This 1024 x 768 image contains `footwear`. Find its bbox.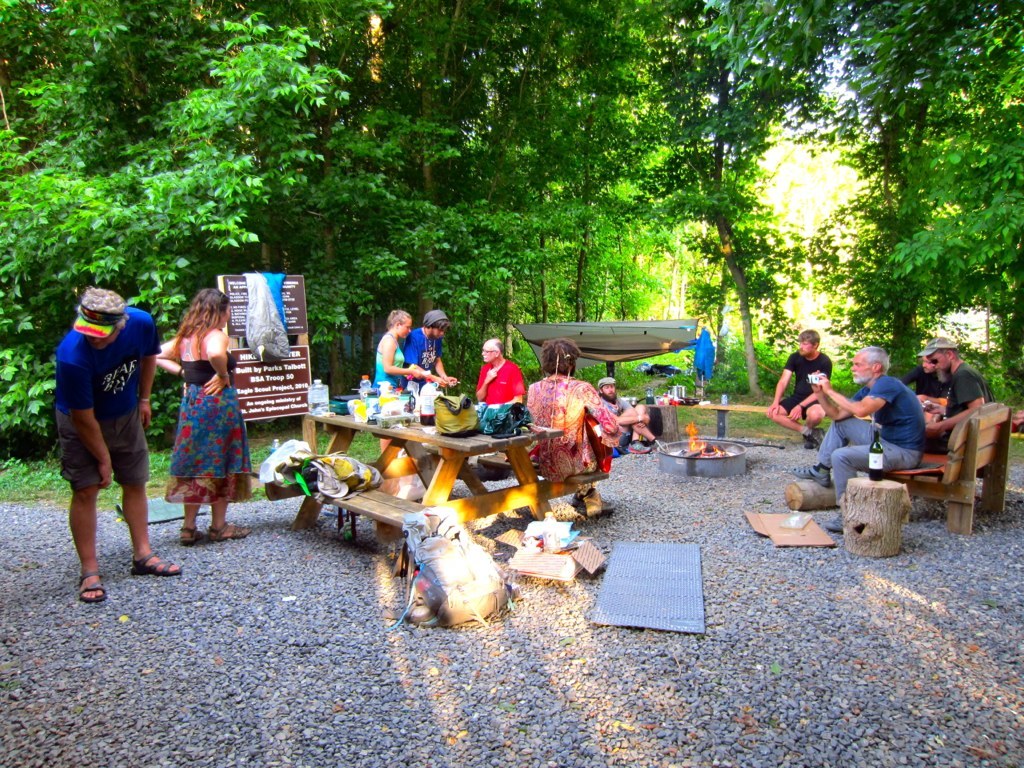
811,427,826,446.
